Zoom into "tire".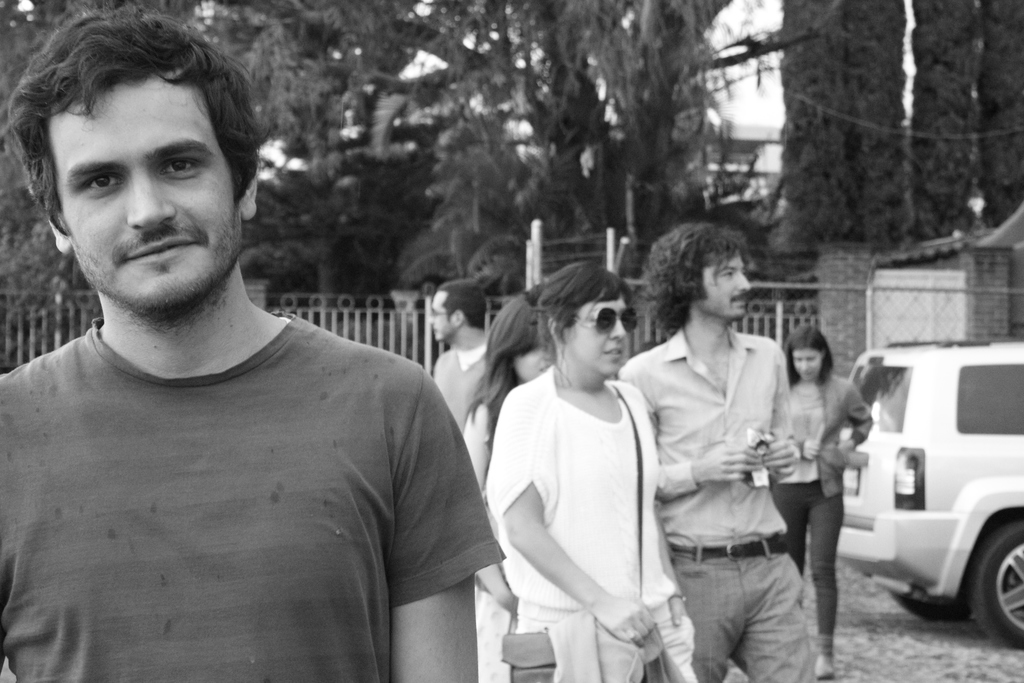
Zoom target: left=890, top=591, right=972, bottom=620.
